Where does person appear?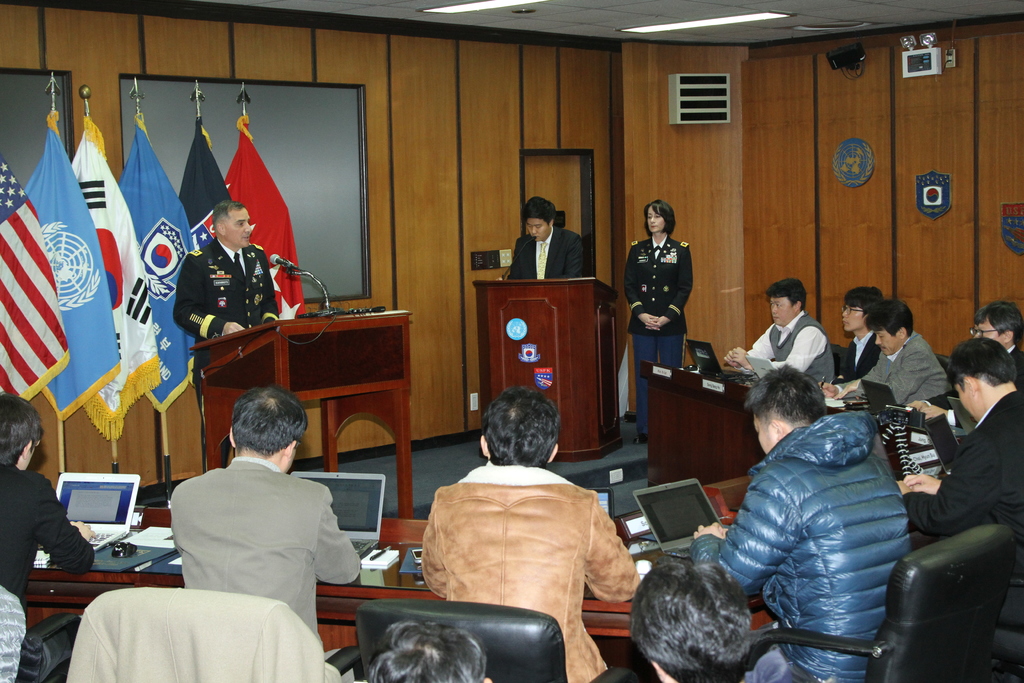
Appears at x1=418, y1=386, x2=640, y2=682.
